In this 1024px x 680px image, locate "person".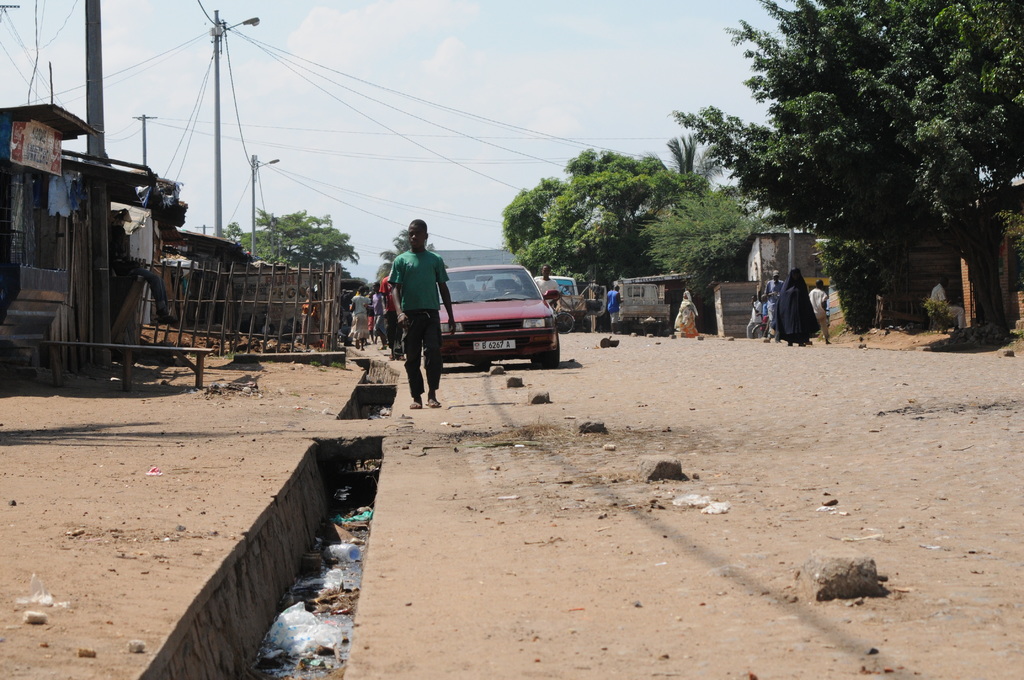
Bounding box: {"x1": 390, "y1": 218, "x2": 453, "y2": 407}.
